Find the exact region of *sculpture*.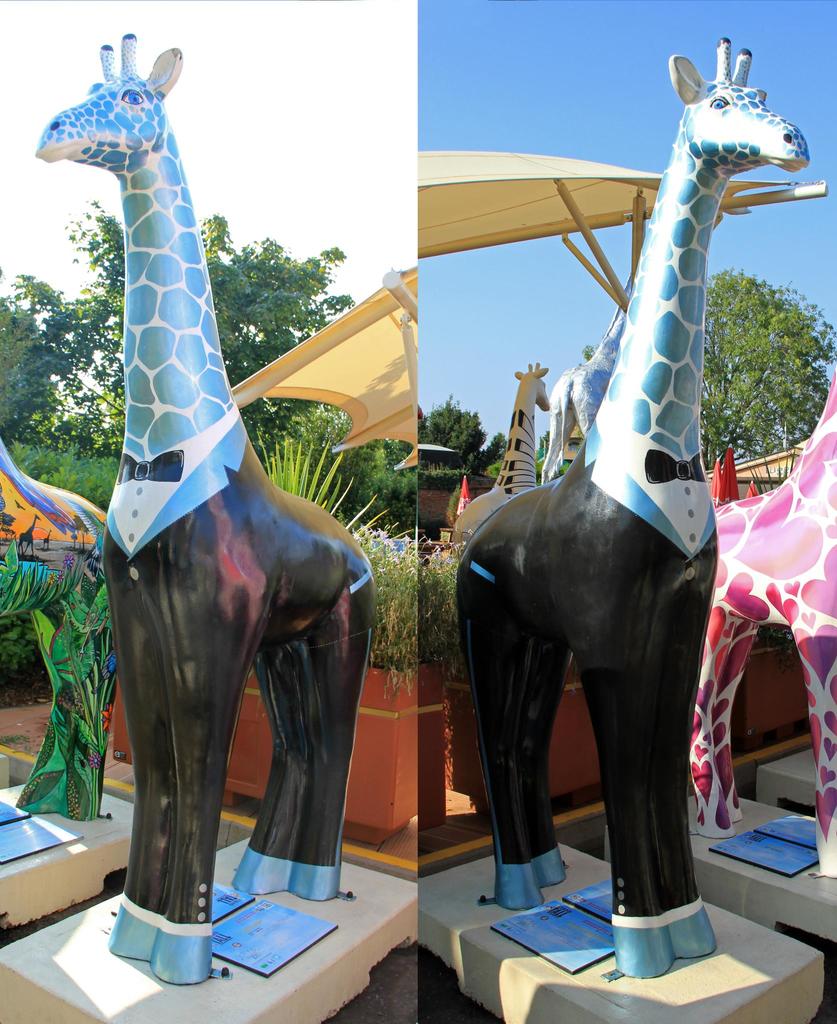
Exact region: 1 410 127 826.
